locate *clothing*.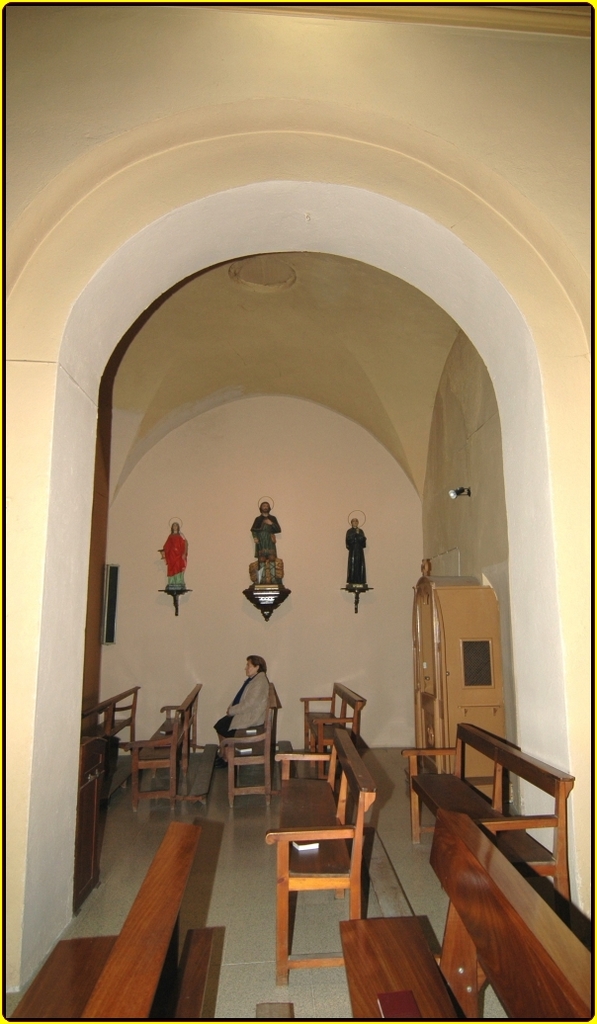
Bounding box: <region>251, 520, 283, 572</region>.
